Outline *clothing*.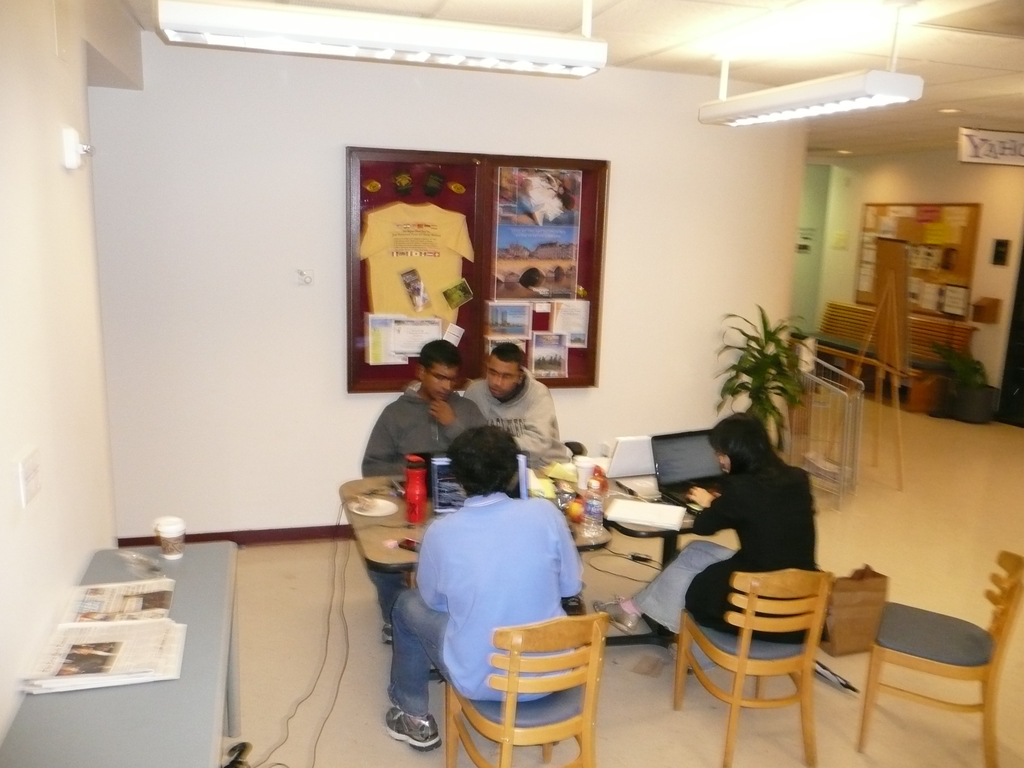
Outline: (left=400, top=481, right=598, bottom=706).
